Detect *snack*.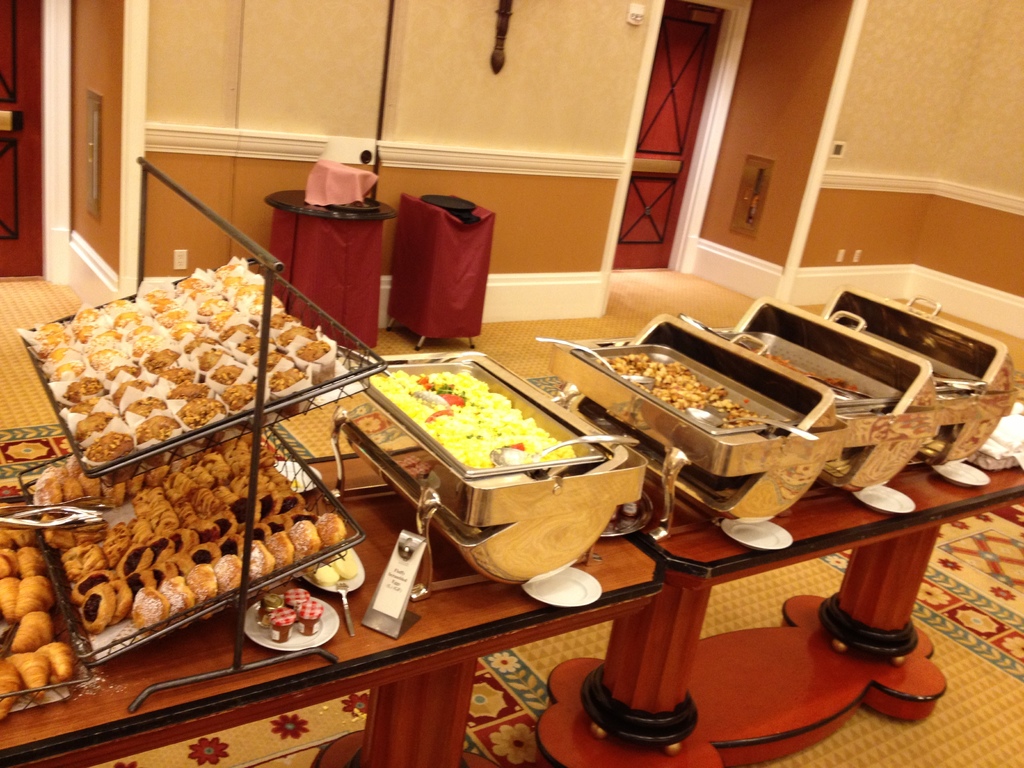
Detected at box=[20, 264, 287, 481].
